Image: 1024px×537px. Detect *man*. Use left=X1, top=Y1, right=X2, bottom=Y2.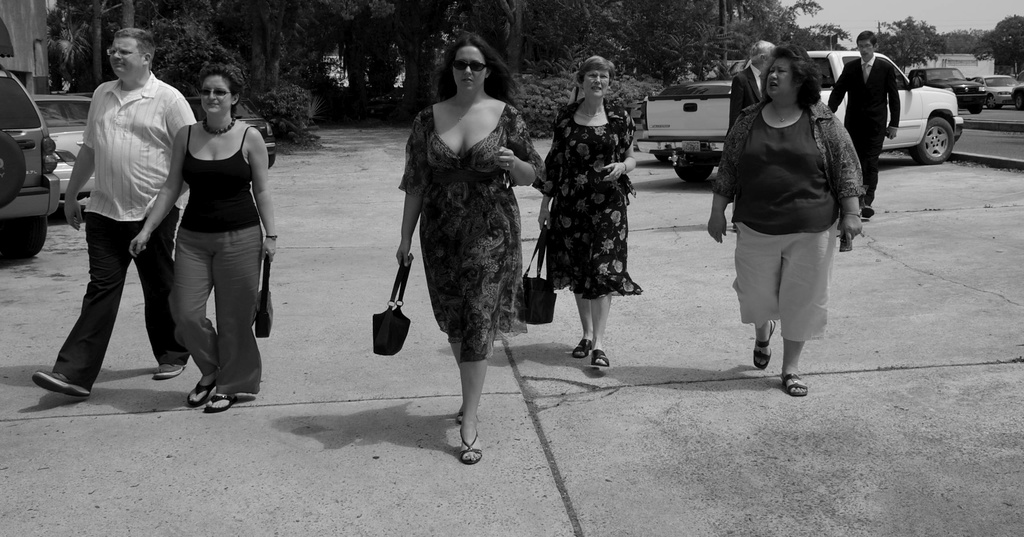
left=828, top=30, right=901, bottom=220.
